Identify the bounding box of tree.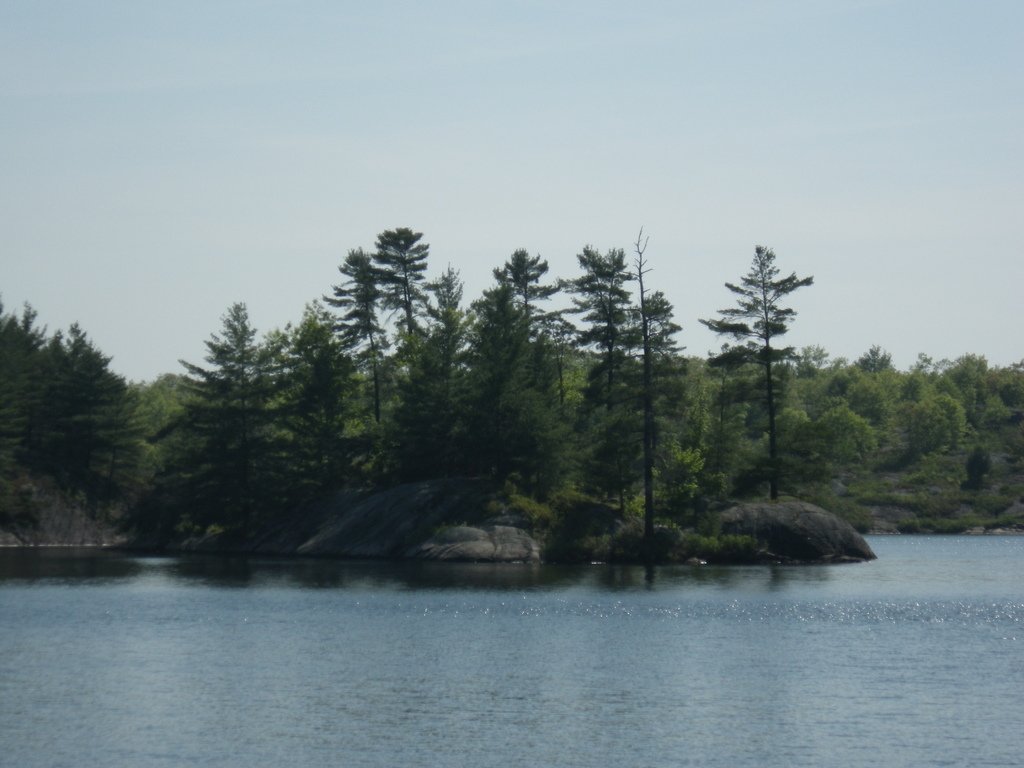
locate(616, 218, 677, 572).
